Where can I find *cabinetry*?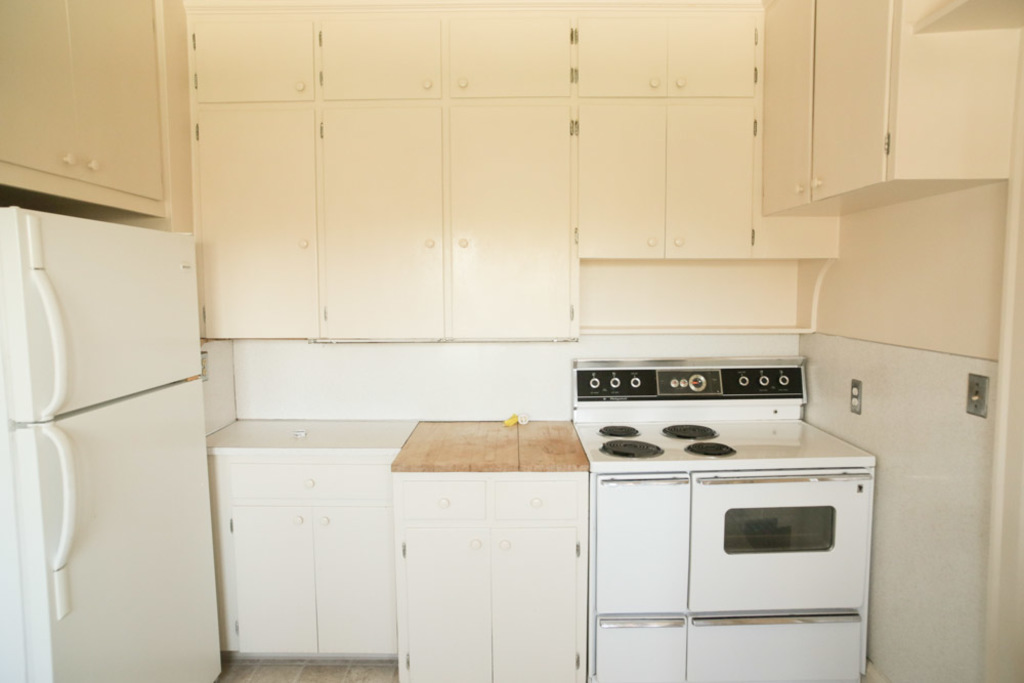
You can find it at 0,0,160,198.
